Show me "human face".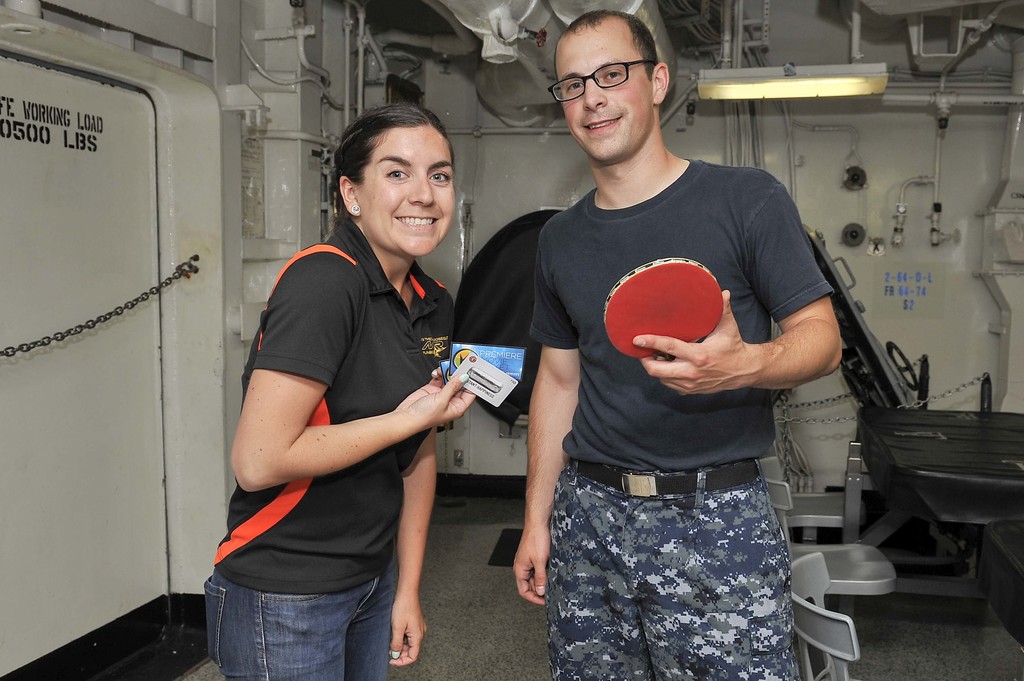
"human face" is here: detection(560, 24, 659, 161).
